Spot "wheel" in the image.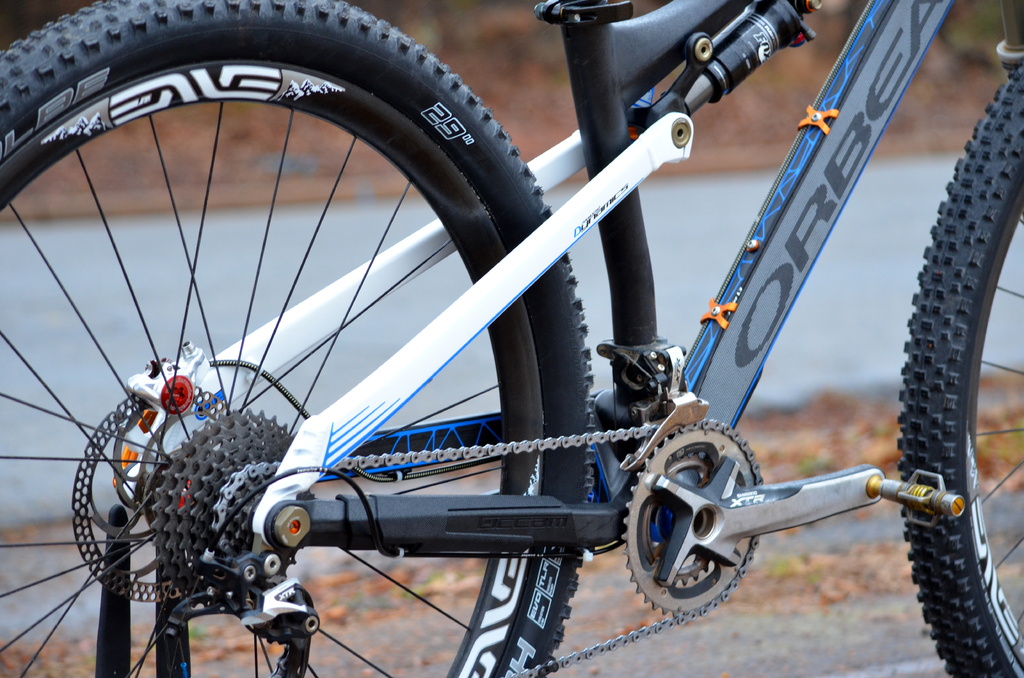
"wheel" found at select_region(901, 60, 1023, 677).
